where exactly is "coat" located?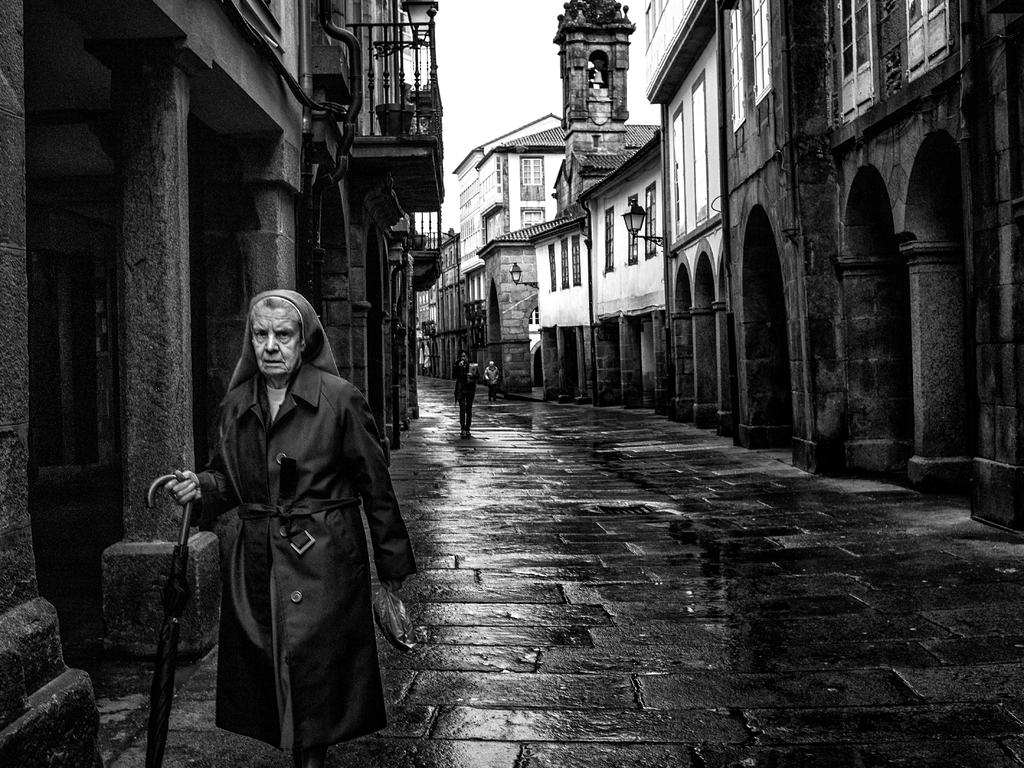
Its bounding box is crop(184, 289, 394, 739).
